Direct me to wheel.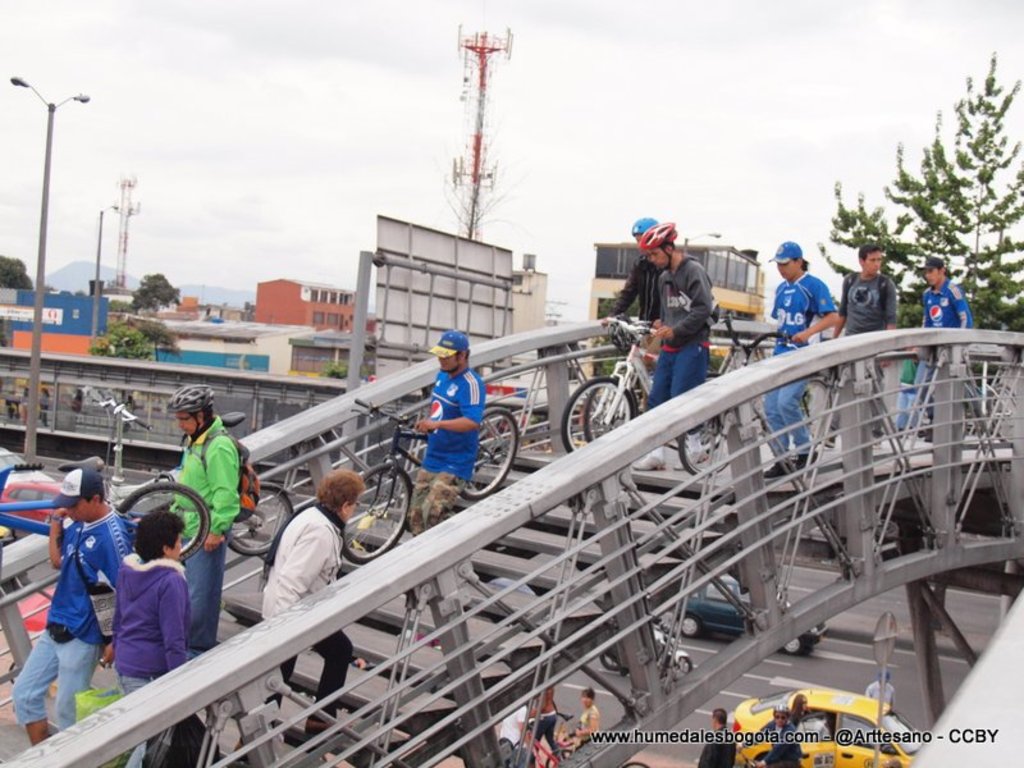
Direction: Rect(623, 760, 645, 767).
